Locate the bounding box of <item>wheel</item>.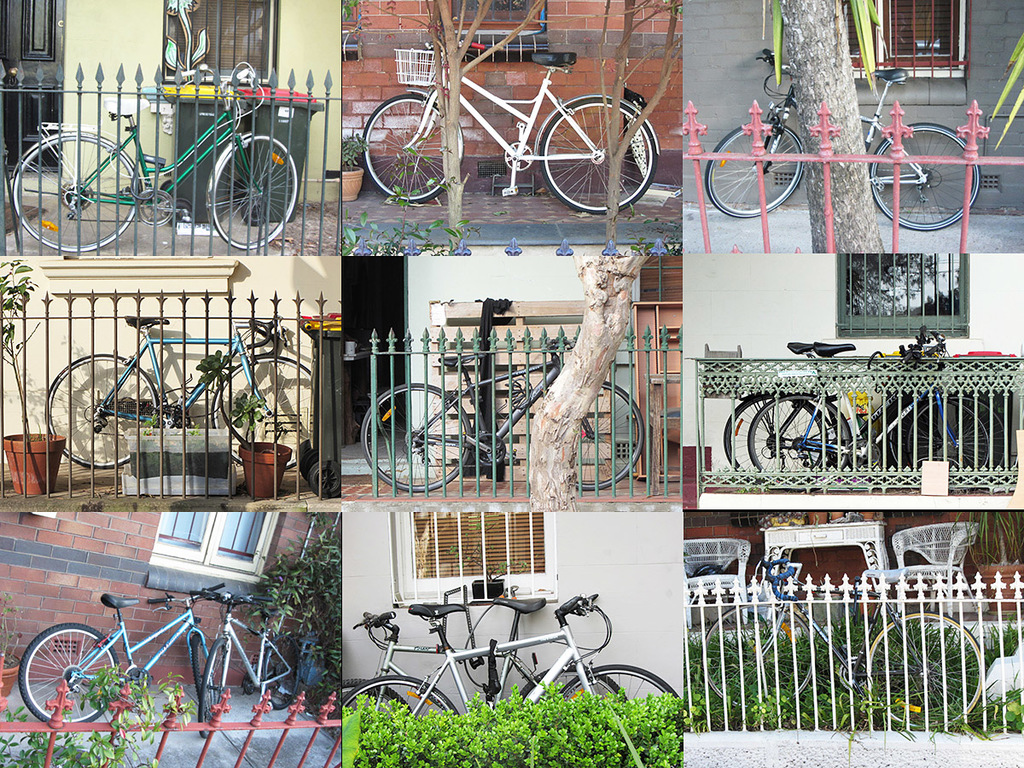
Bounding box: 195 632 237 746.
